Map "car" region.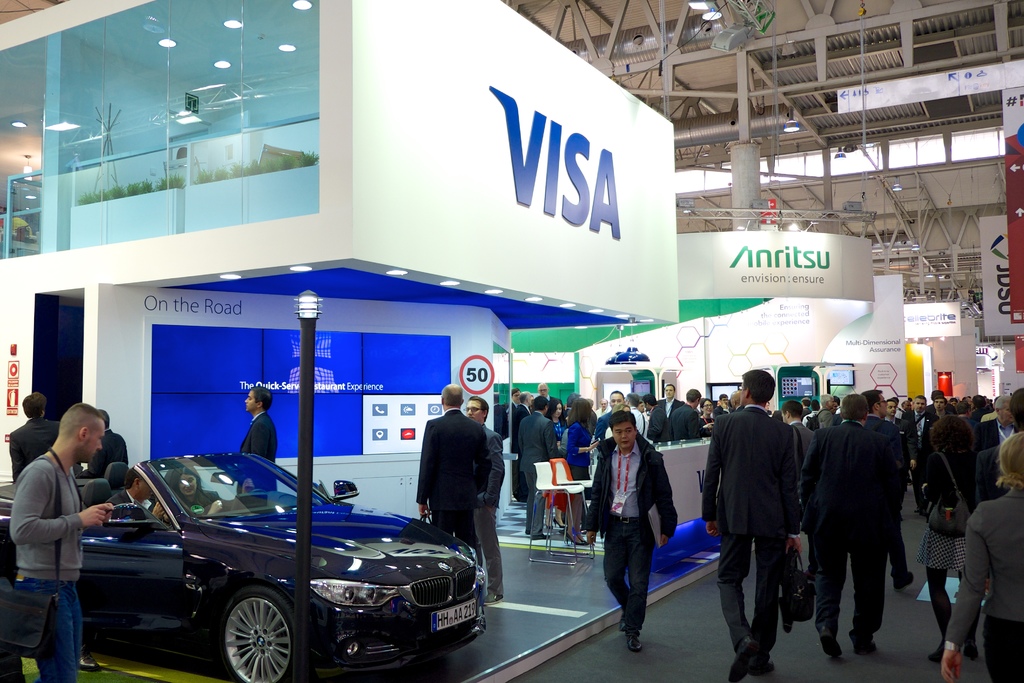
Mapped to pyautogui.locateOnScreen(0, 454, 486, 682).
